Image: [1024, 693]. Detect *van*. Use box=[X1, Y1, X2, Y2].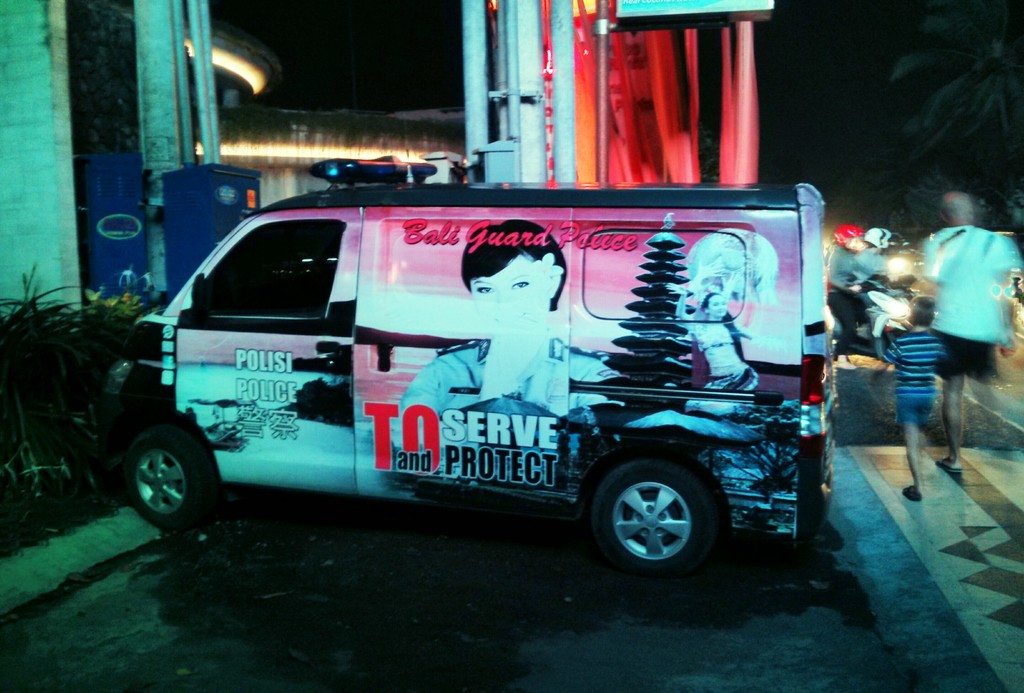
box=[99, 155, 839, 580].
